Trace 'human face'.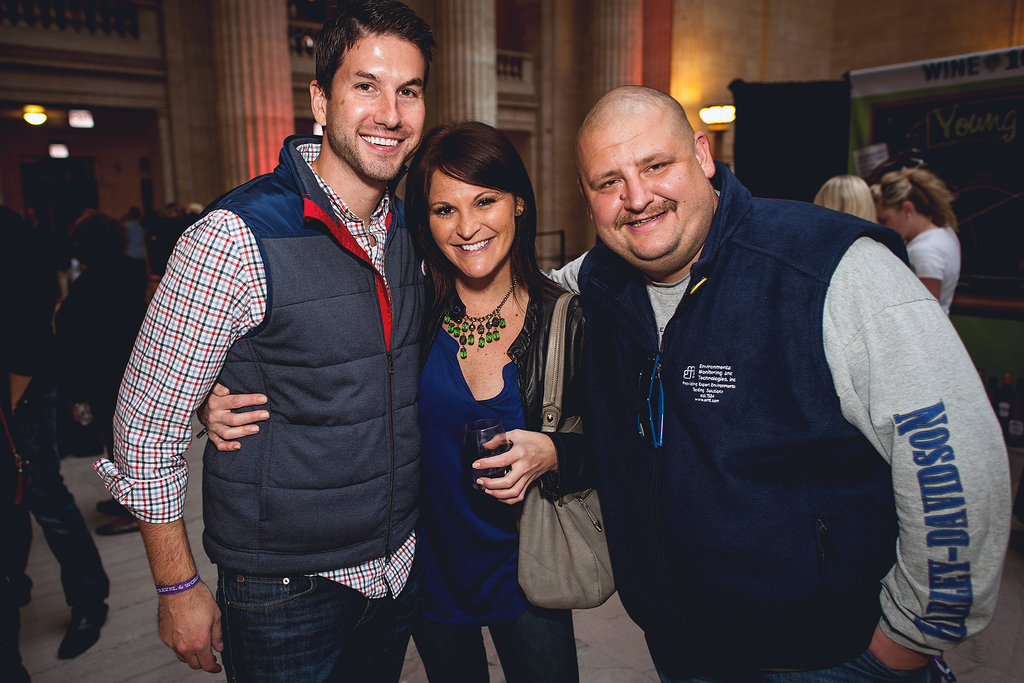
Traced to BBox(875, 202, 911, 245).
